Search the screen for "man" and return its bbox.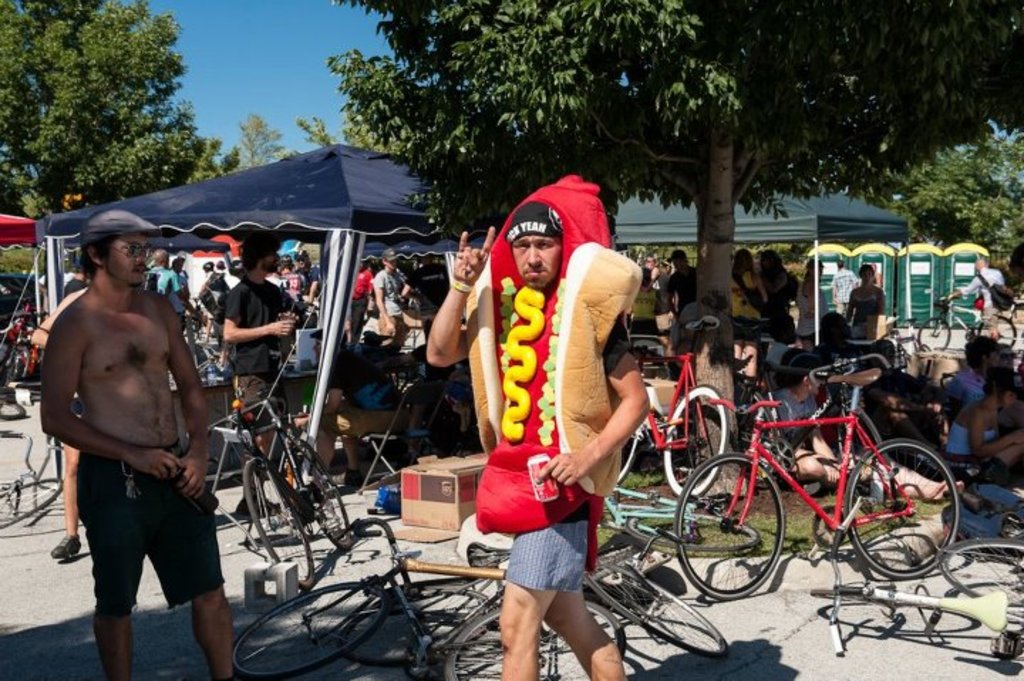
Found: (37,208,220,671).
